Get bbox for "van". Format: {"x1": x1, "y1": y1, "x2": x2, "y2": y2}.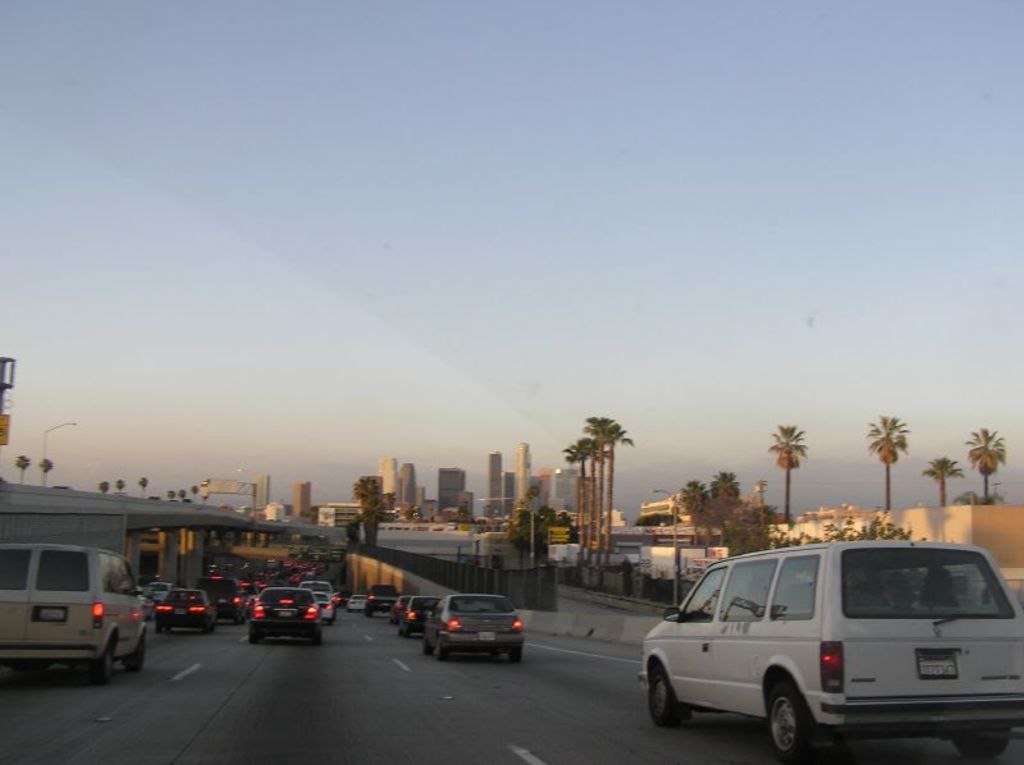
{"x1": 364, "y1": 580, "x2": 404, "y2": 618}.
